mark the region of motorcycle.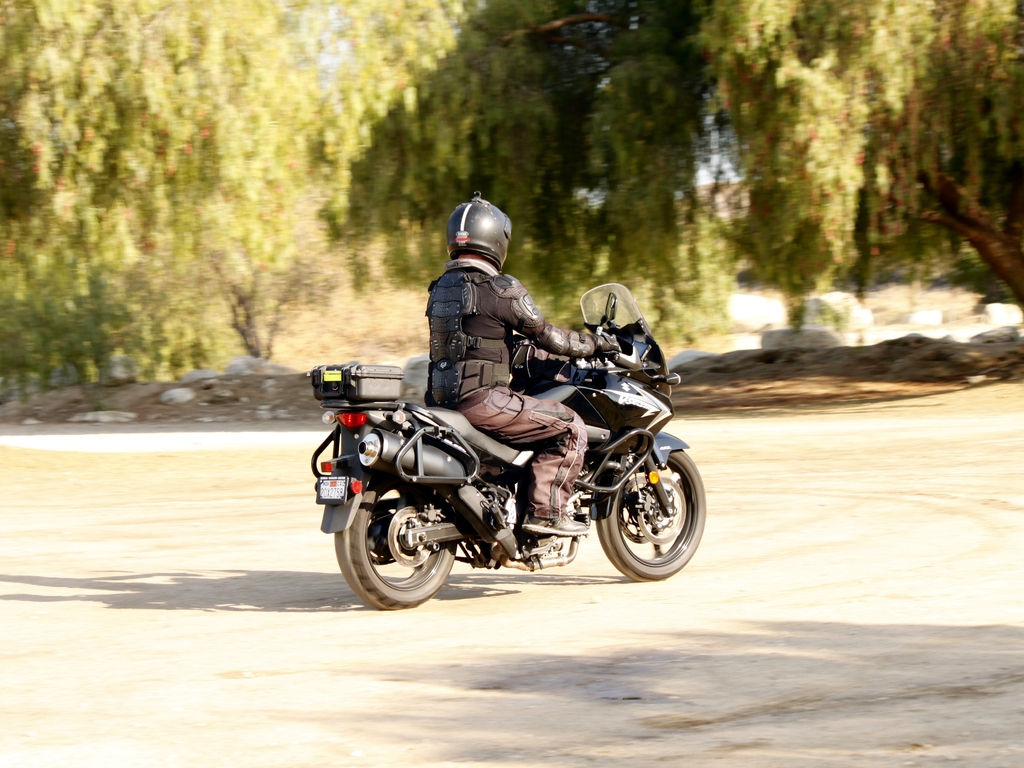
Region: left=313, top=283, right=708, bottom=614.
